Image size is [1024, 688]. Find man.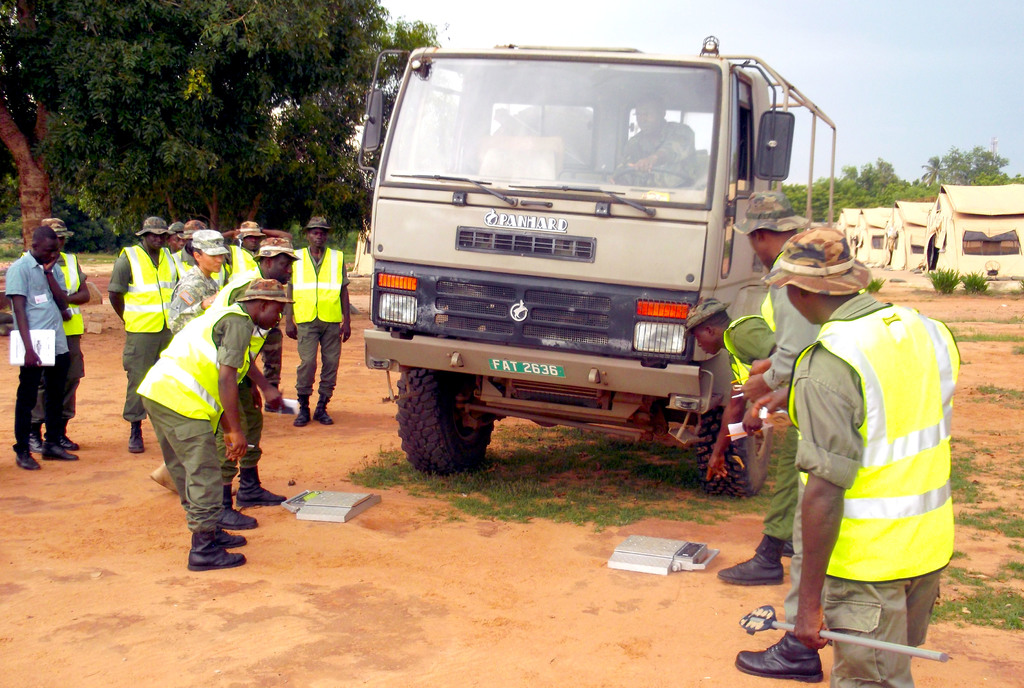
[284,214,349,425].
